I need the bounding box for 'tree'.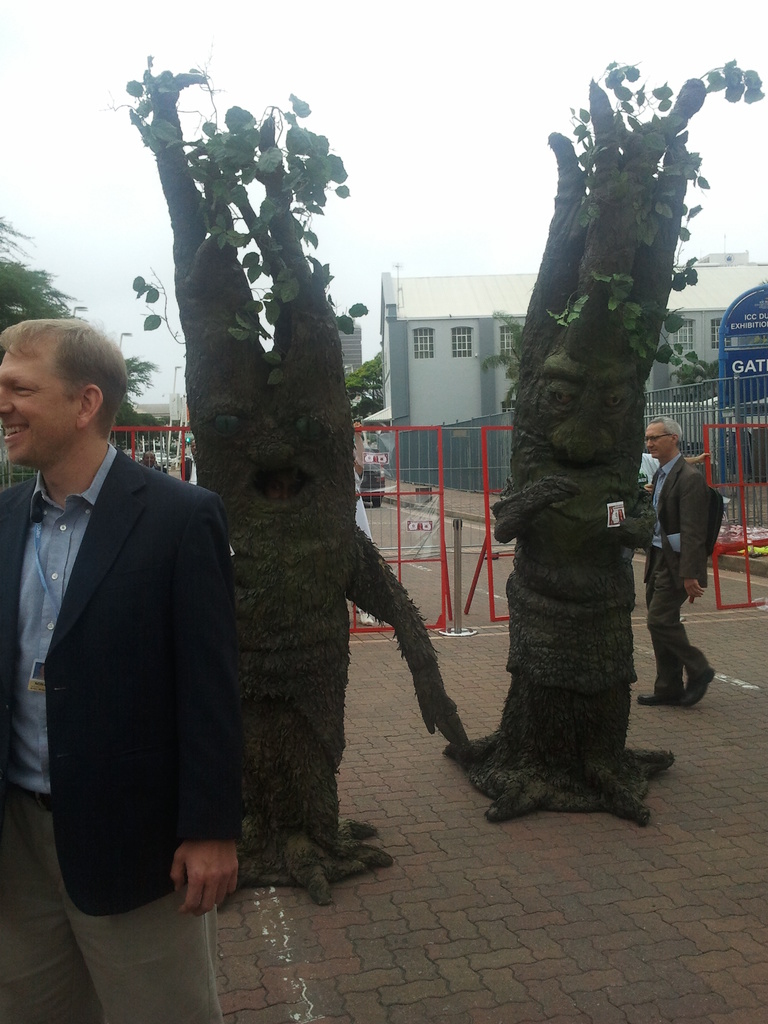
Here it is: l=444, t=62, r=766, b=832.
